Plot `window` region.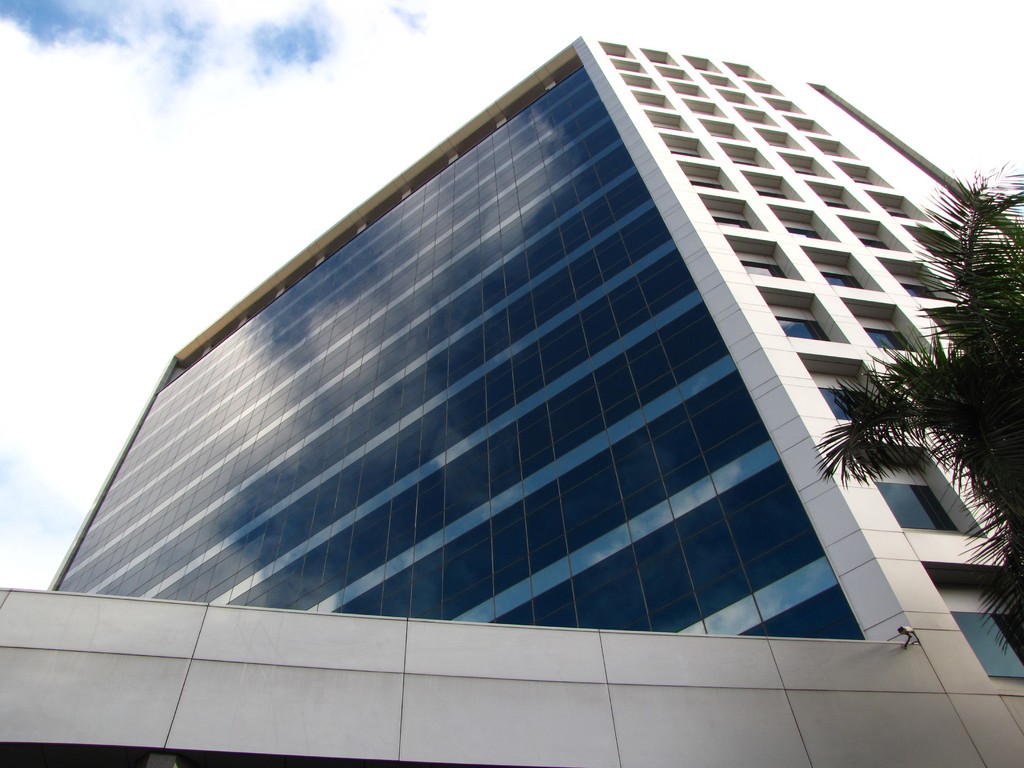
Plotted at 897:224:964:257.
